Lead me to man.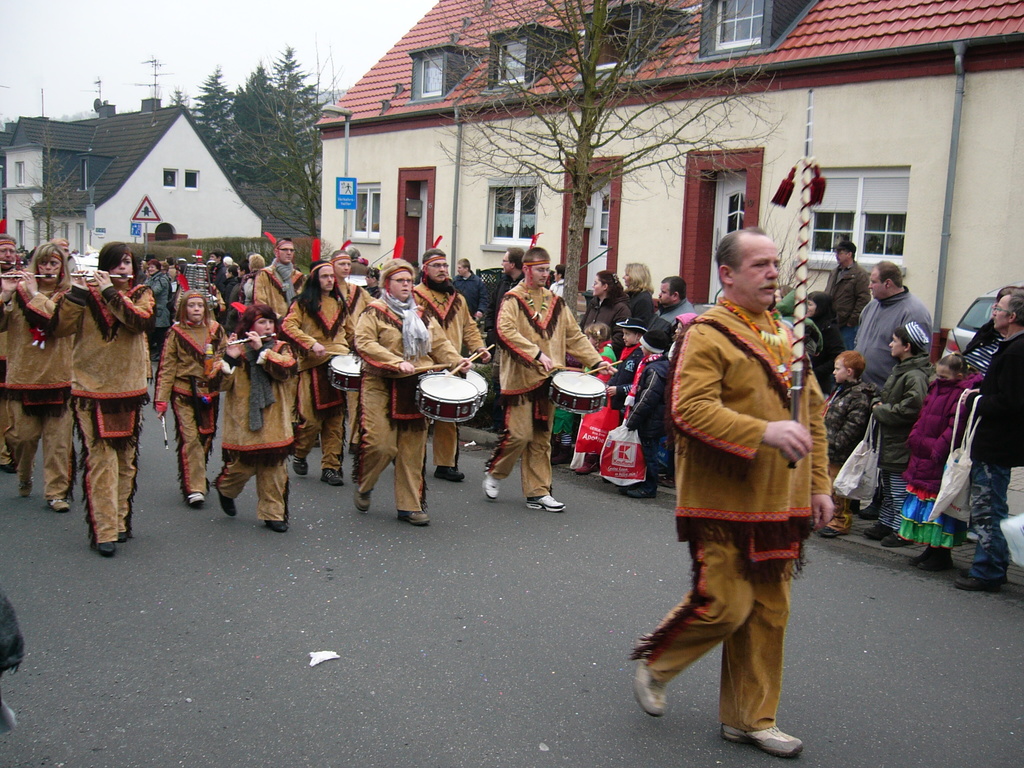
Lead to Rect(634, 233, 845, 756).
